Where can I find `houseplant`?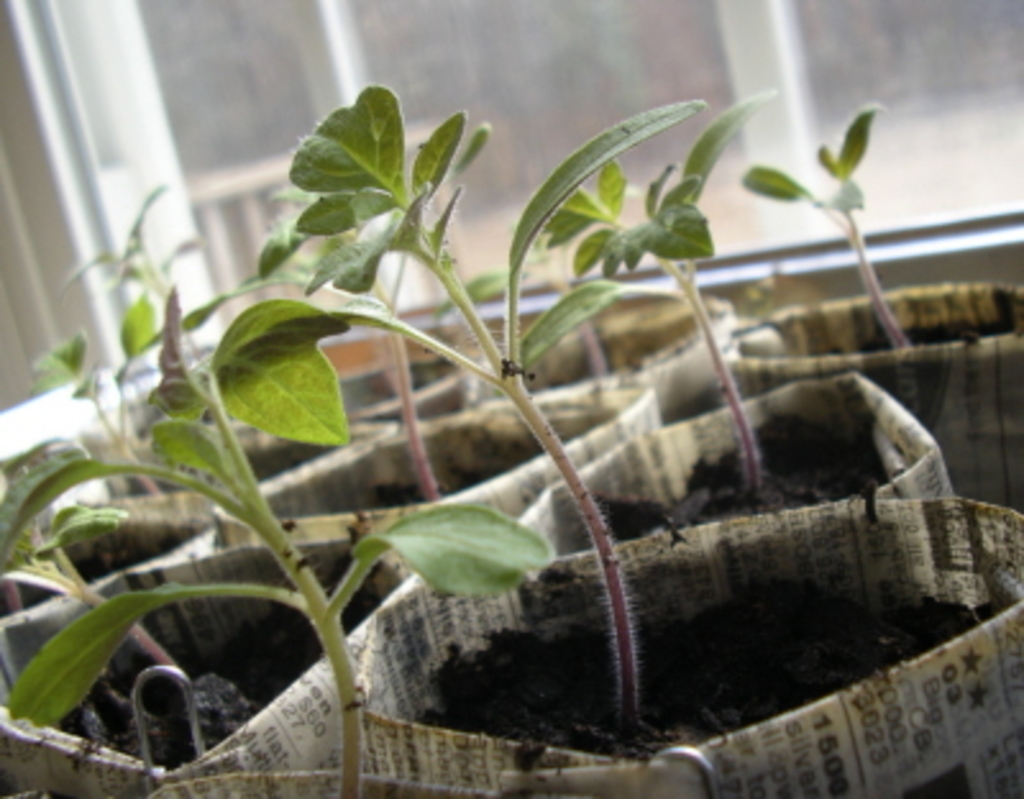
You can find it at bbox=[0, 51, 1021, 796].
